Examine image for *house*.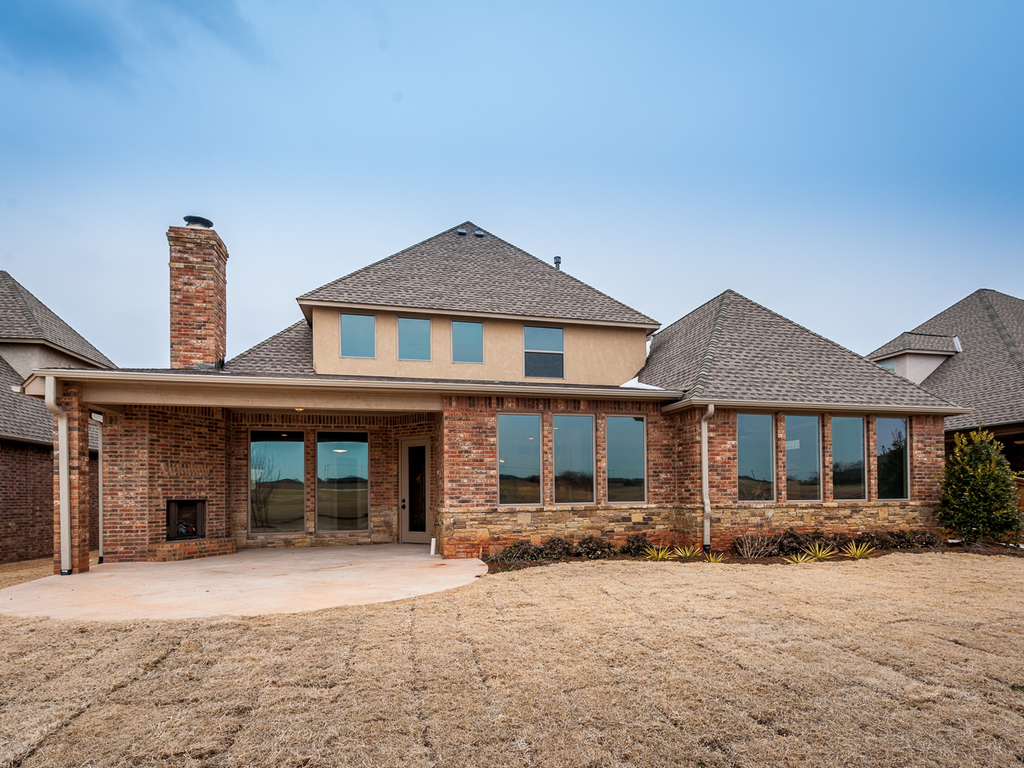
Examination result: bbox(0, 263, 114, 594).
